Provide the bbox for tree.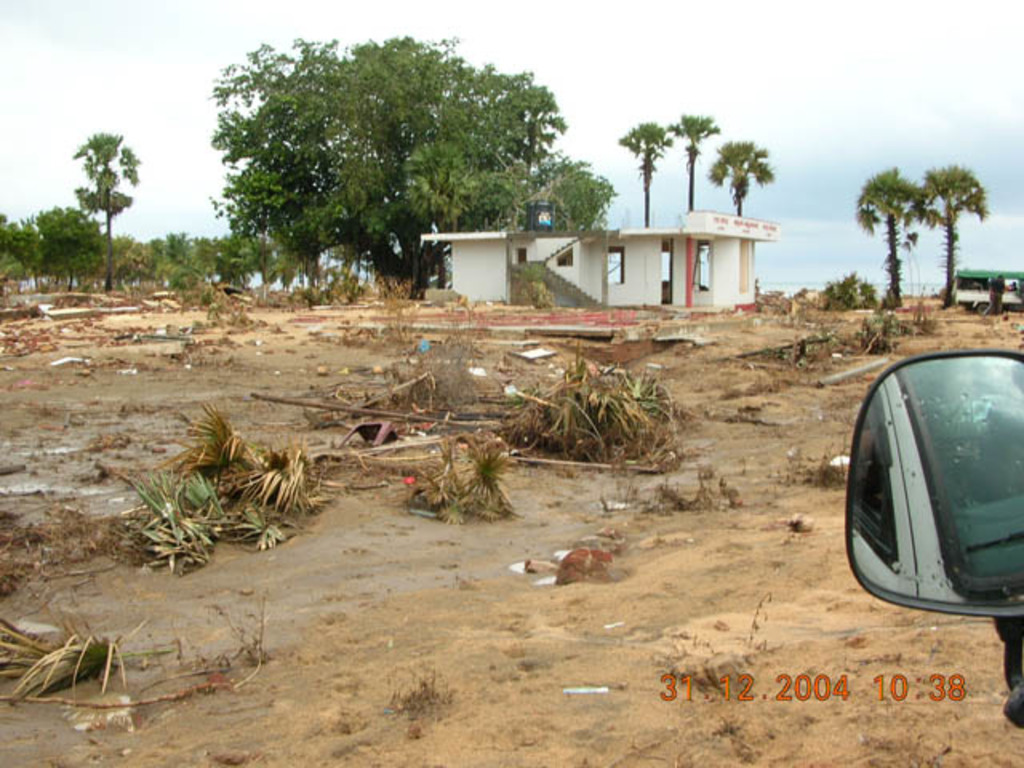
[709,134,778,213].
